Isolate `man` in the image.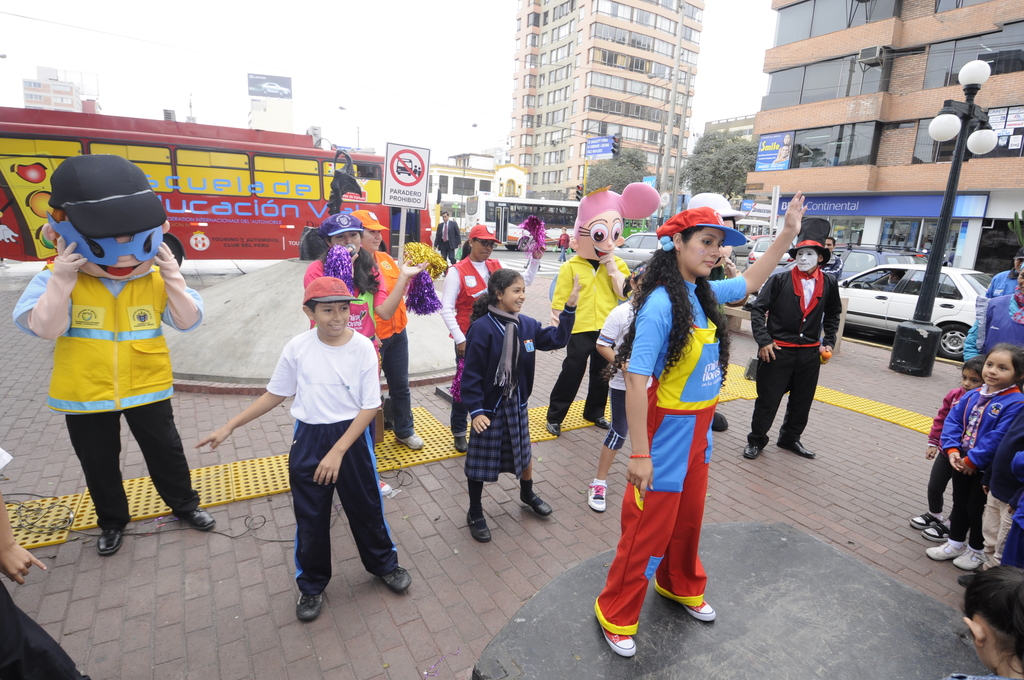
Isolated region: l=434, t=210, r=463, b=271.
